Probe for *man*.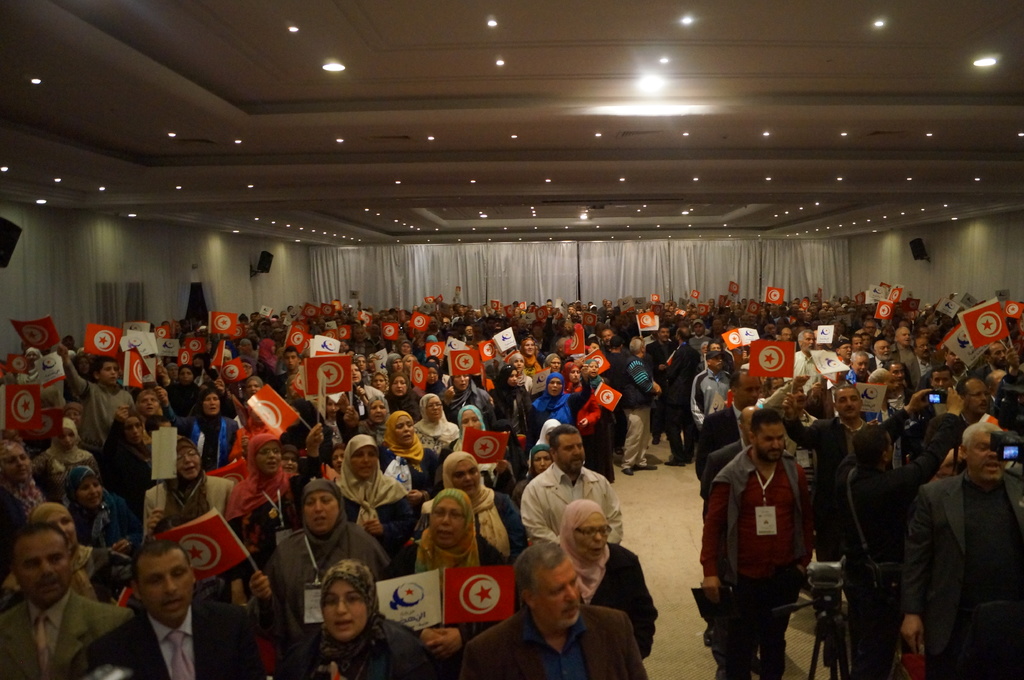
Probe result: {"x1": 867, "y1": 340, "x2": 898, "y2": 374}.
